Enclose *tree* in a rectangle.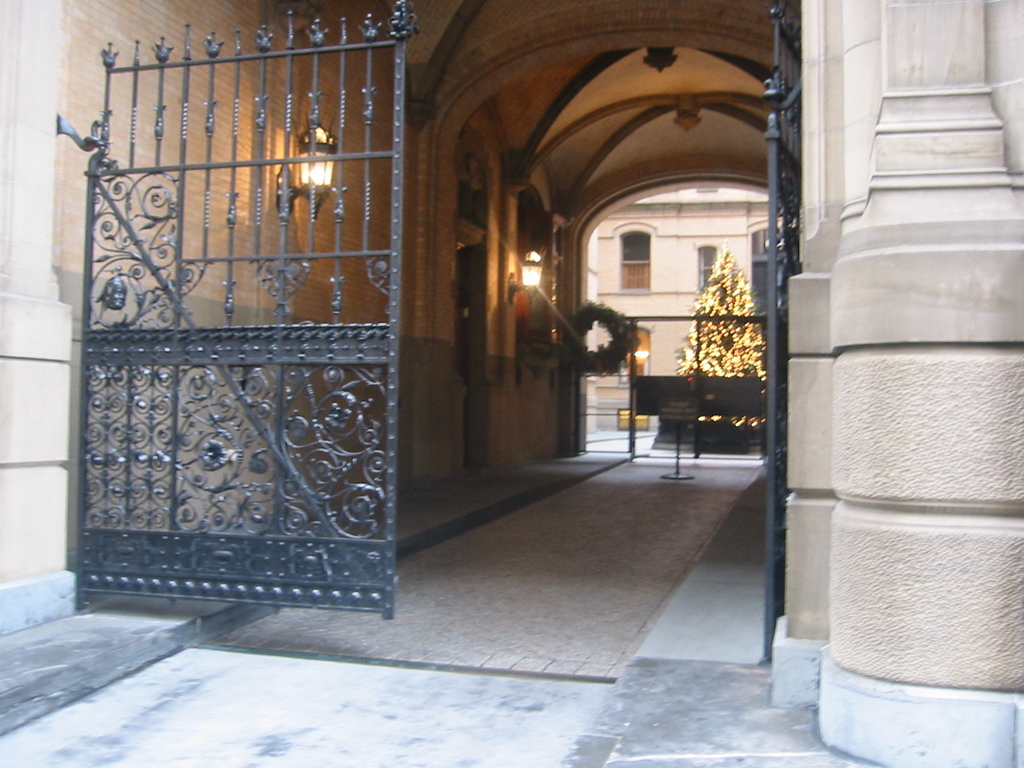
[x1=674, y1=241, x2=765, y2=429].
